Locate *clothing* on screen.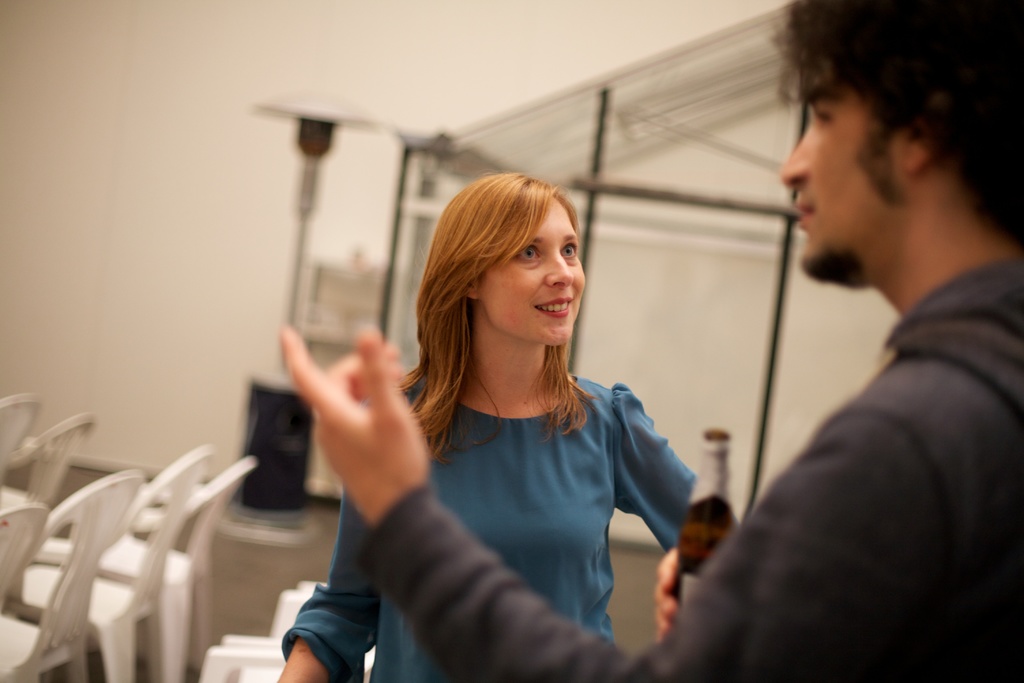
On screen at region(371, 220, 1022, 682).
